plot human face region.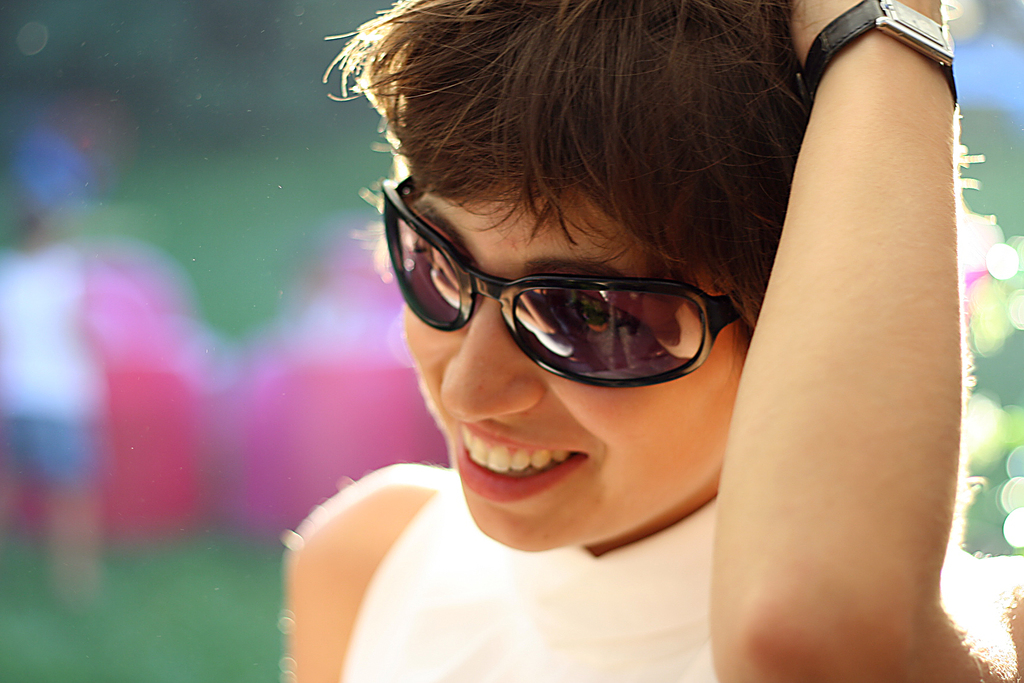
Plotted at (401, 182, 745, 554).
